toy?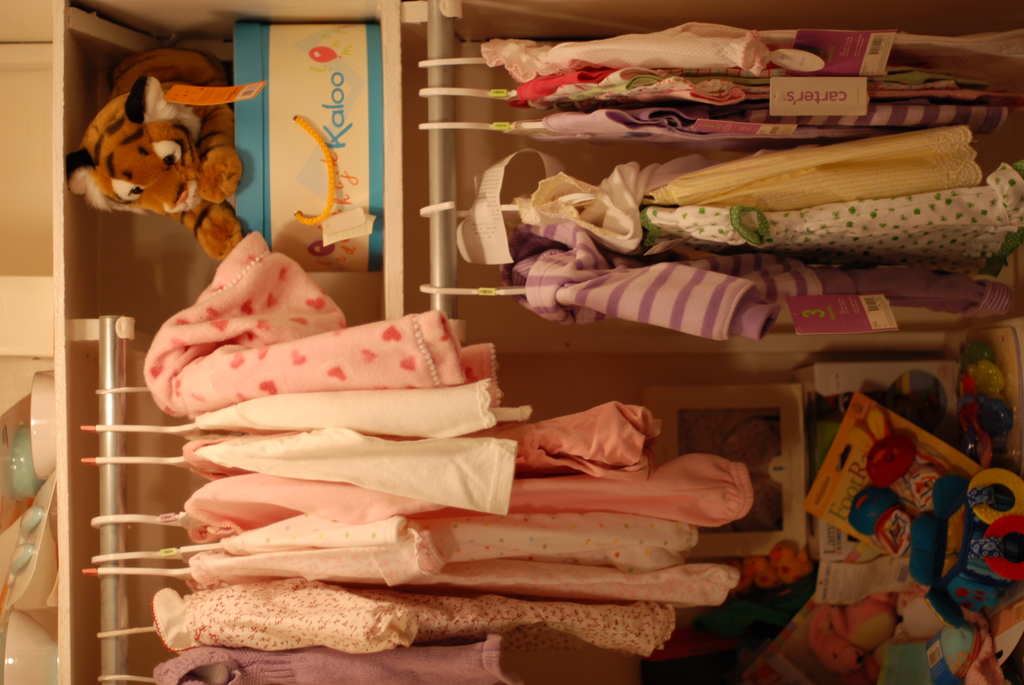
locate(961, 377, 1017, 472)
